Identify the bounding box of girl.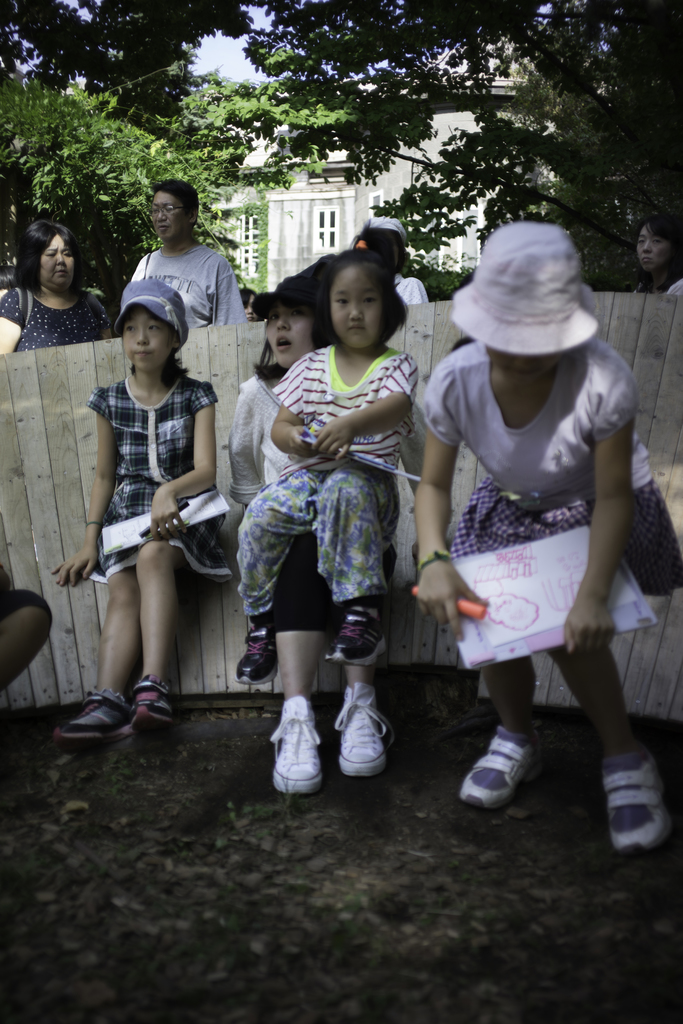
237:246:419:682.
